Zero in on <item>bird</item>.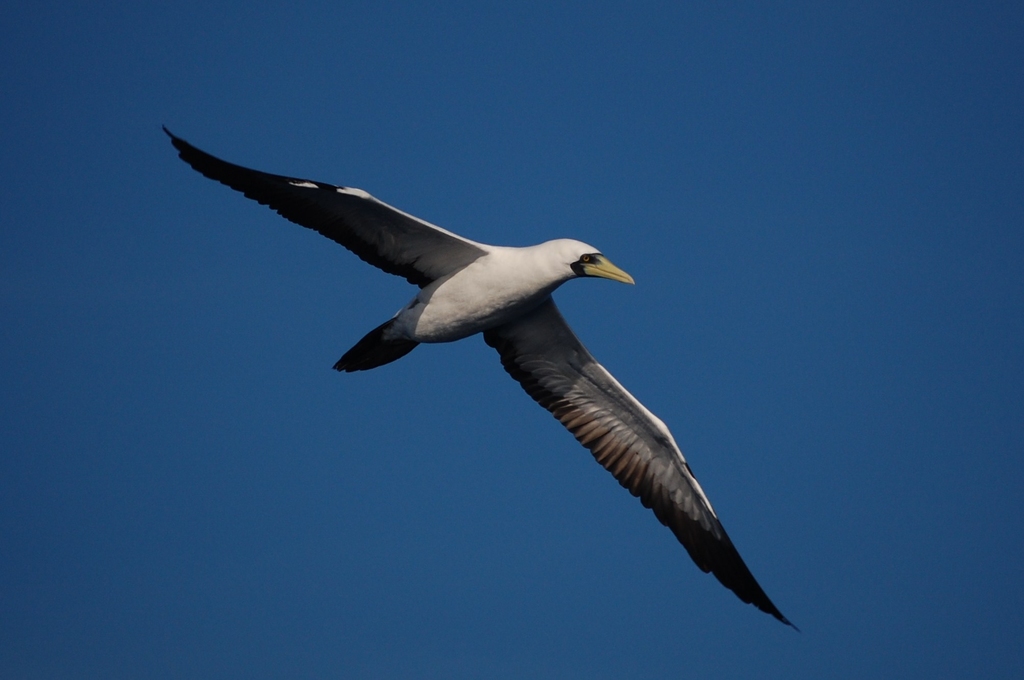
Zeroed in: rect(158, 122, 810, 632).
